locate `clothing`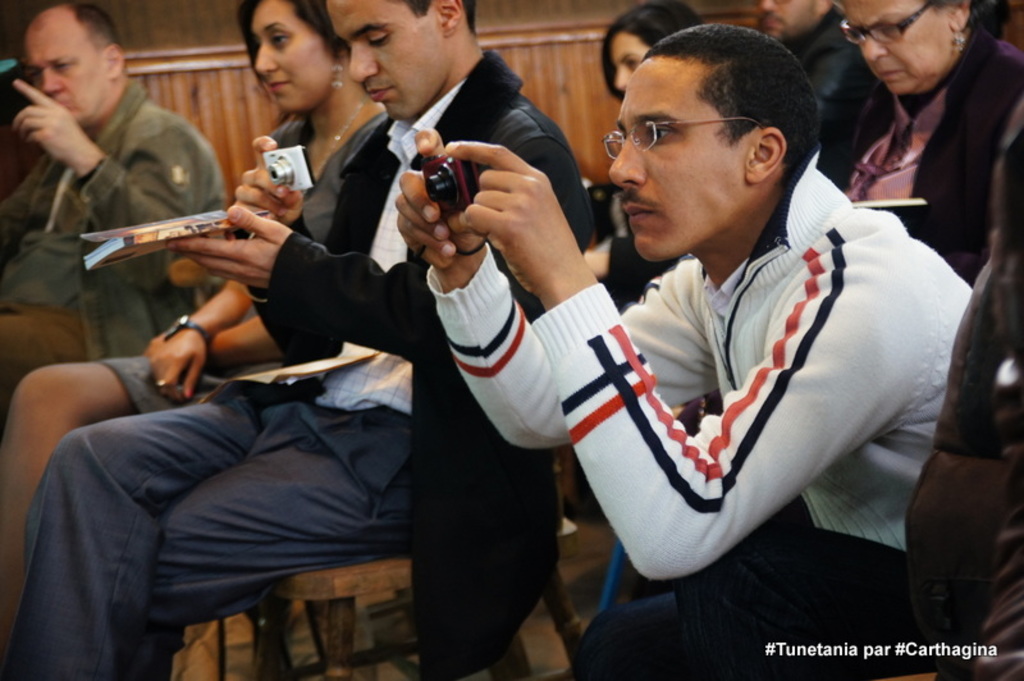
left=426, top=145, right=972, bottom=680
